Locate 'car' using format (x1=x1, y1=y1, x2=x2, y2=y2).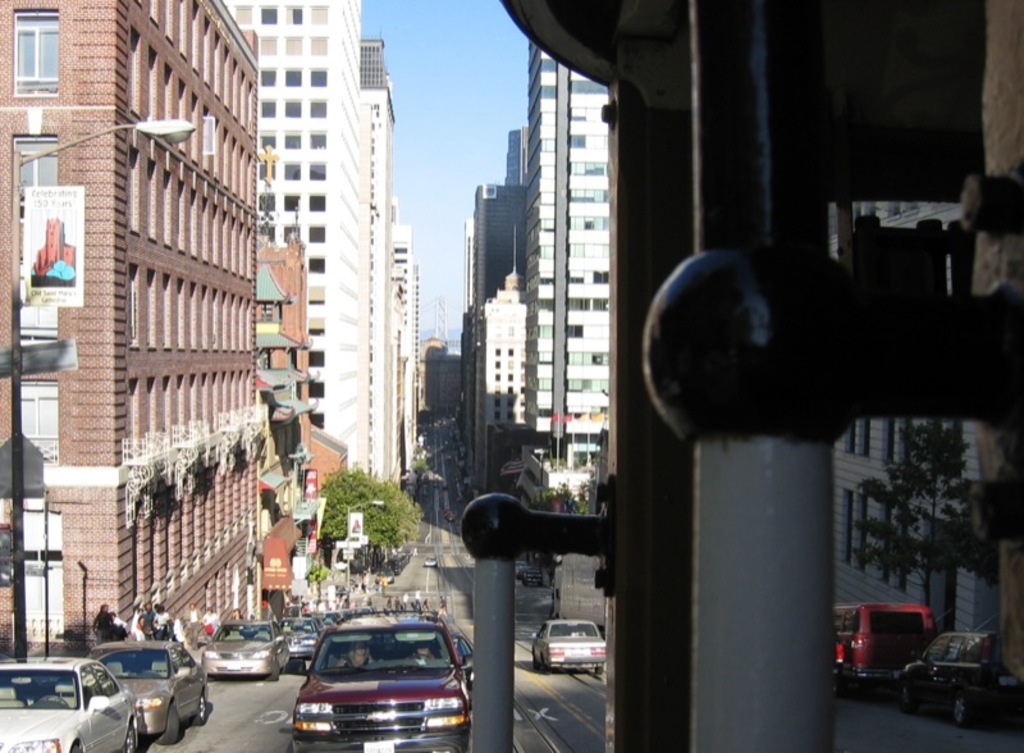
(x1=289, y1=610, x2=476, y2=752).
